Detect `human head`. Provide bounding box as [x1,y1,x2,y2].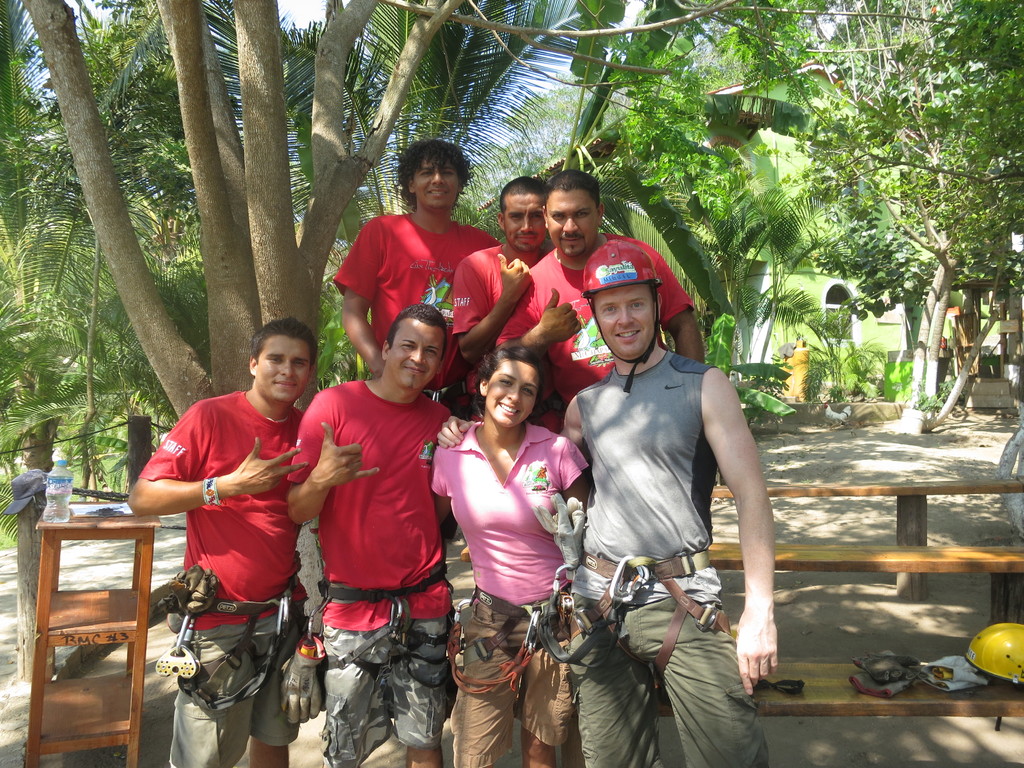
[474,337,548,434].
